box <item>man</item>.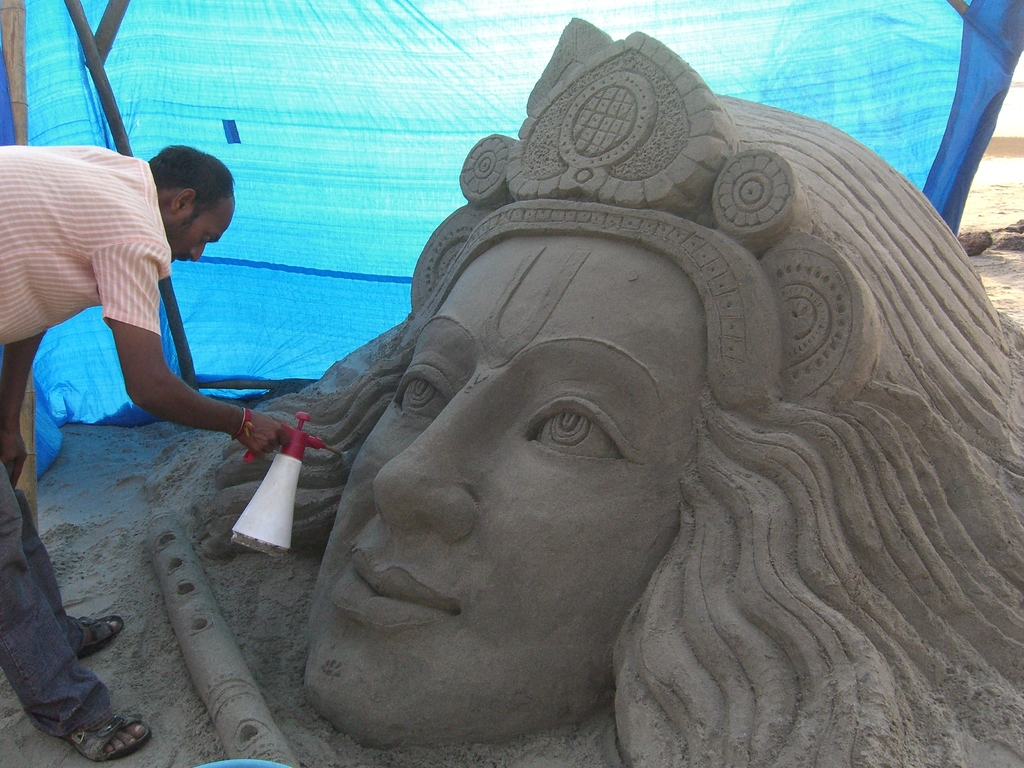
bbox(0, 137, 288, 757).
